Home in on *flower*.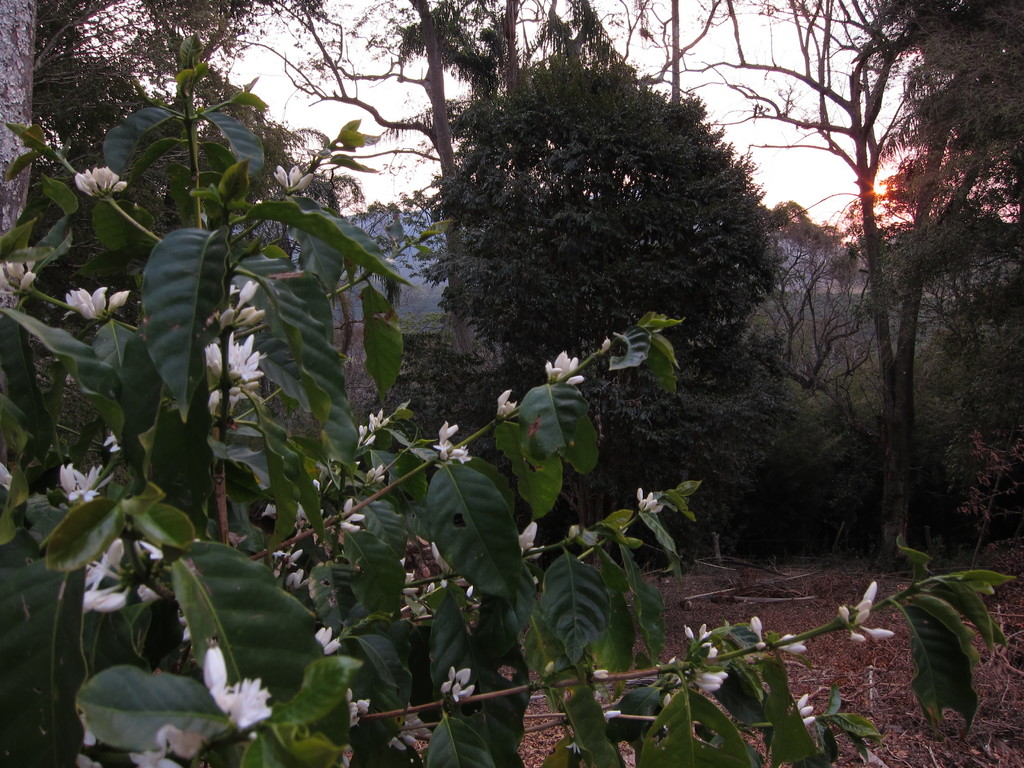
Homed in at crop(81, 535, 123, 584).
